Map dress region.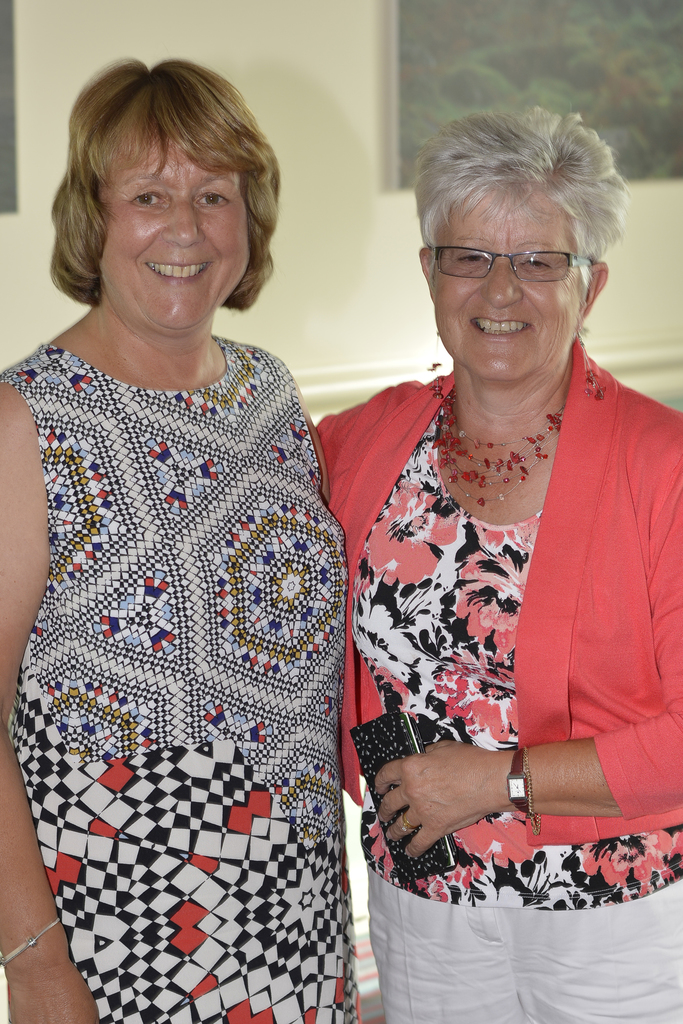
Mapped to bbox=(0, 339, 361, 1023).
